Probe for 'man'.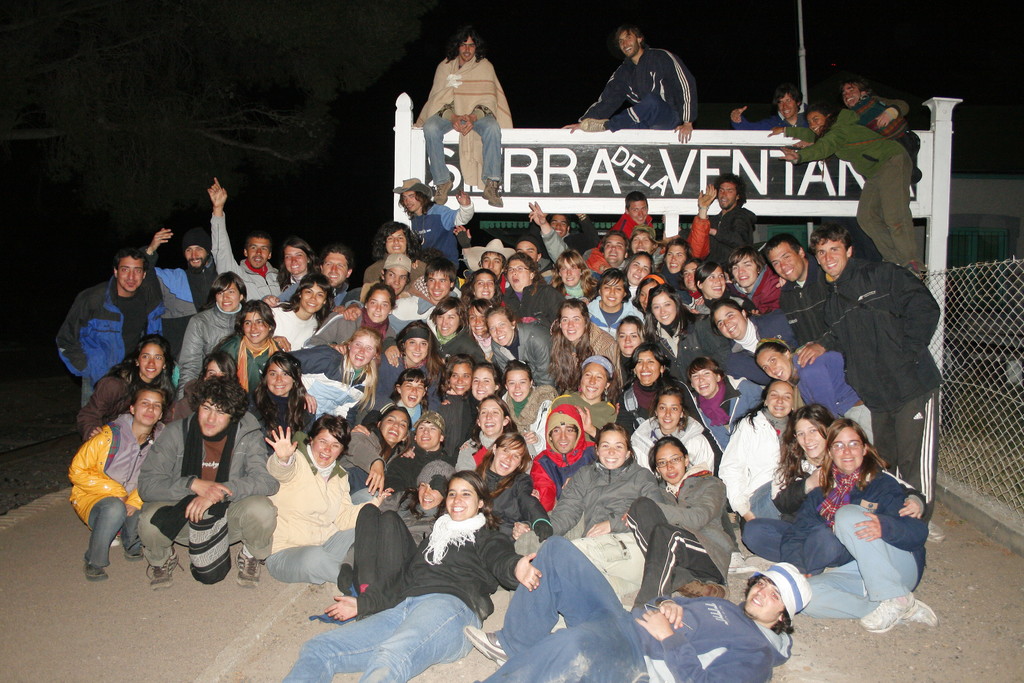
Probe result: x1=771, y1=101, x2=927, y2=276.
